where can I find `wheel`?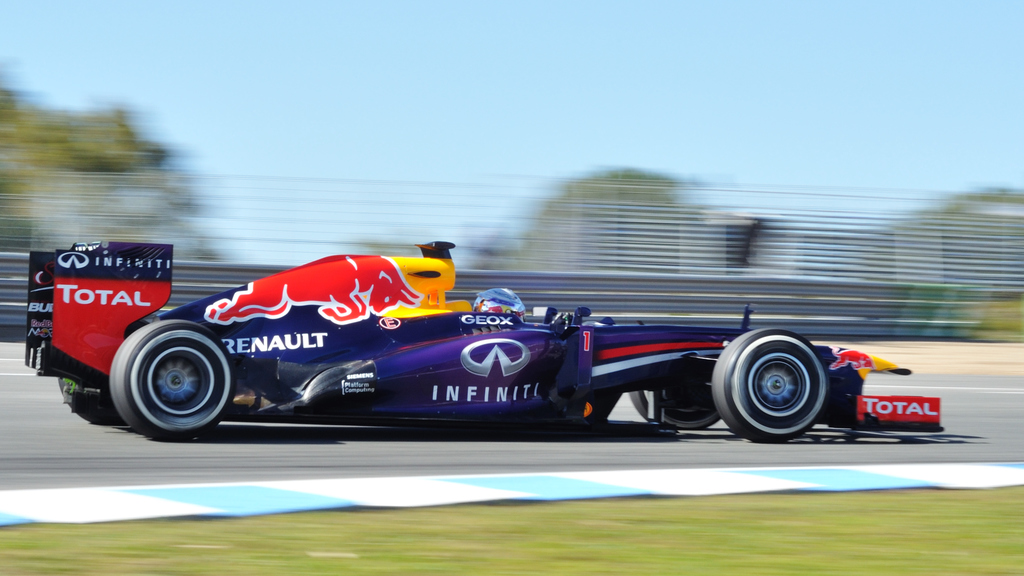
You can find it at detection(105, 314, 232, 440).
